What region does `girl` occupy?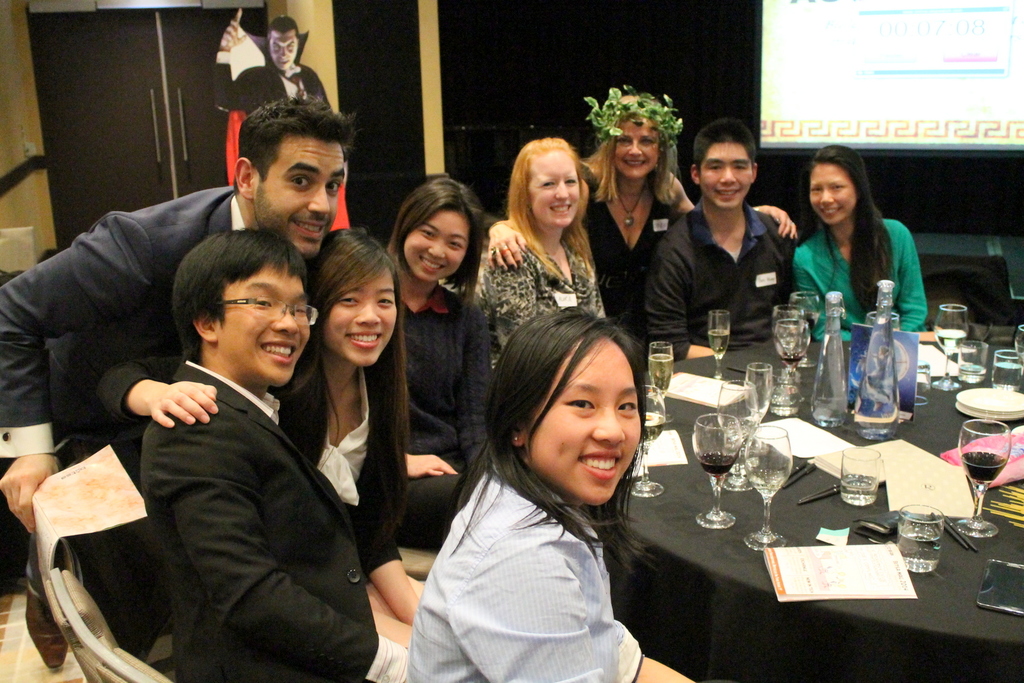
<region>788, 133, 940, 349</region>.
